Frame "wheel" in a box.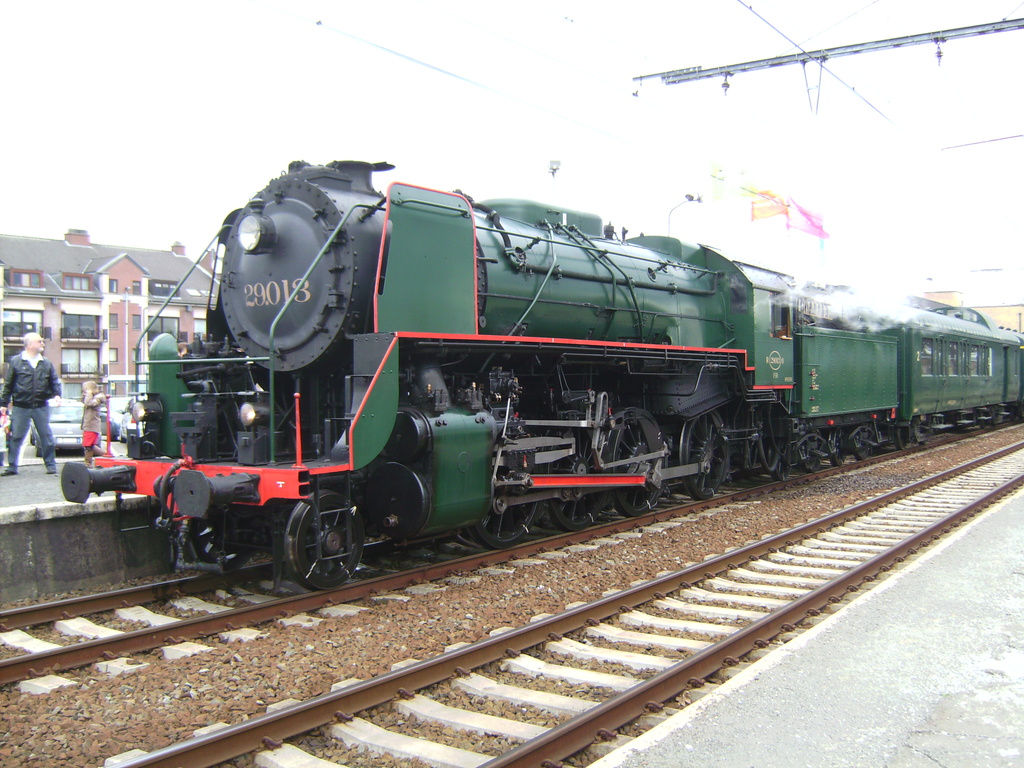
(left=746, top=412, right=789, bottom=481).
